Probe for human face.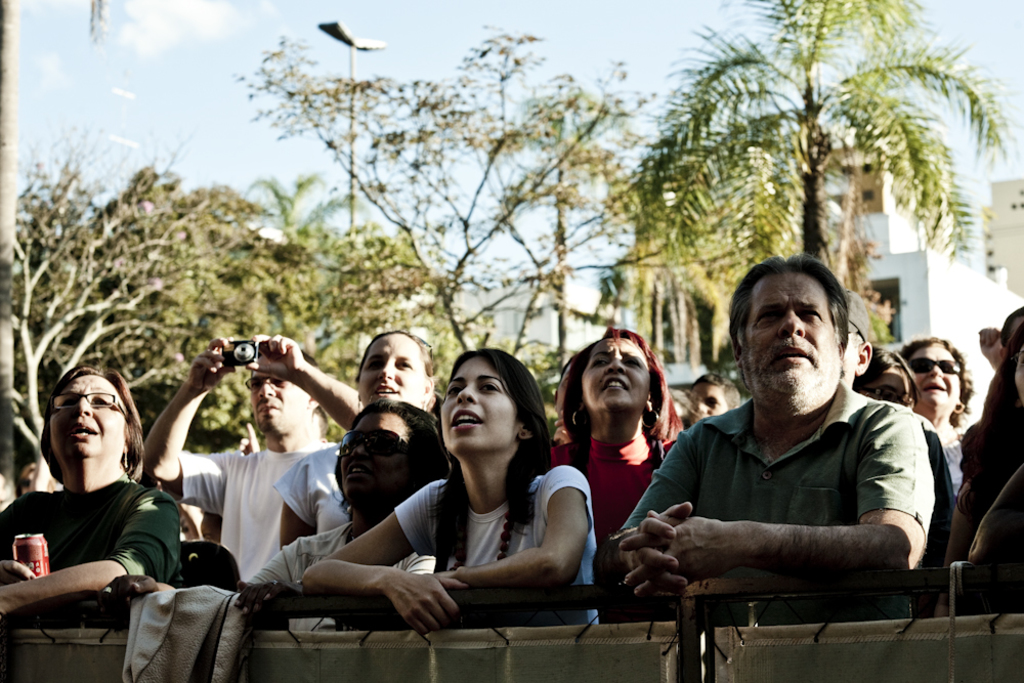
Probe result: (left=908, top=341, right=962, bottom=399).
